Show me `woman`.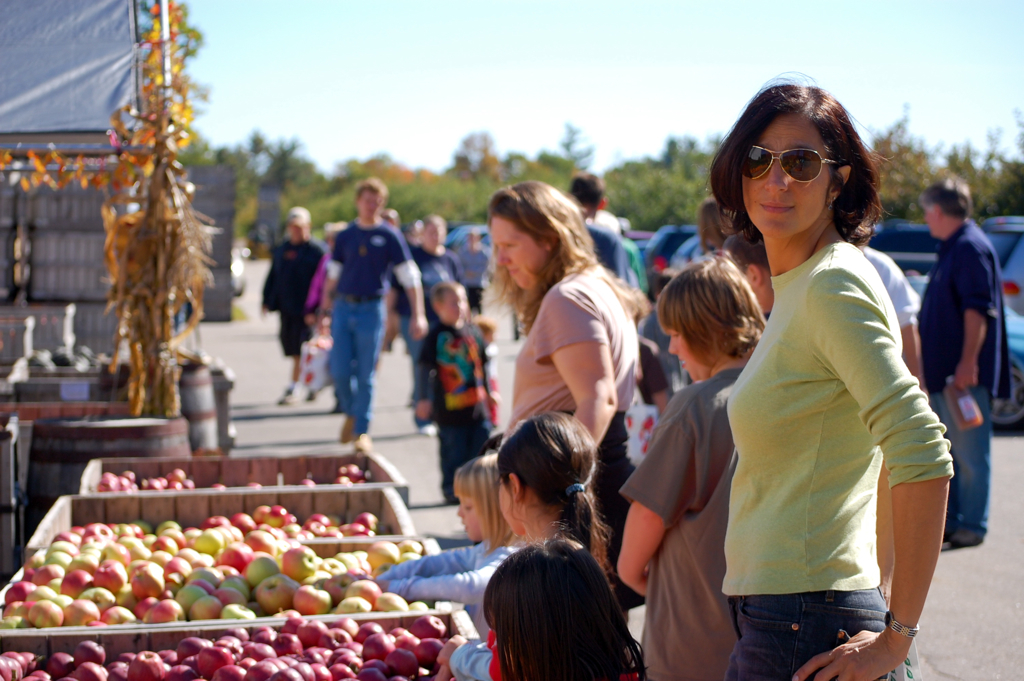
`woman` is here: <box>481,184,647,617</box>.
